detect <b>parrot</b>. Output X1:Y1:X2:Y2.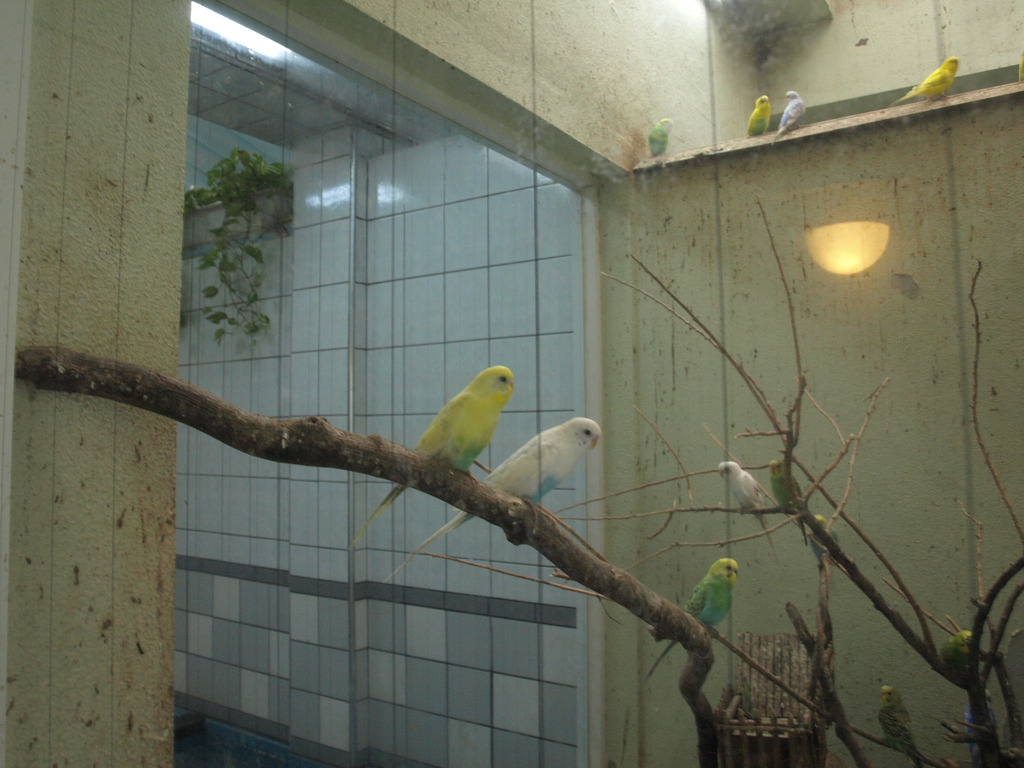
646:115:674:159.
